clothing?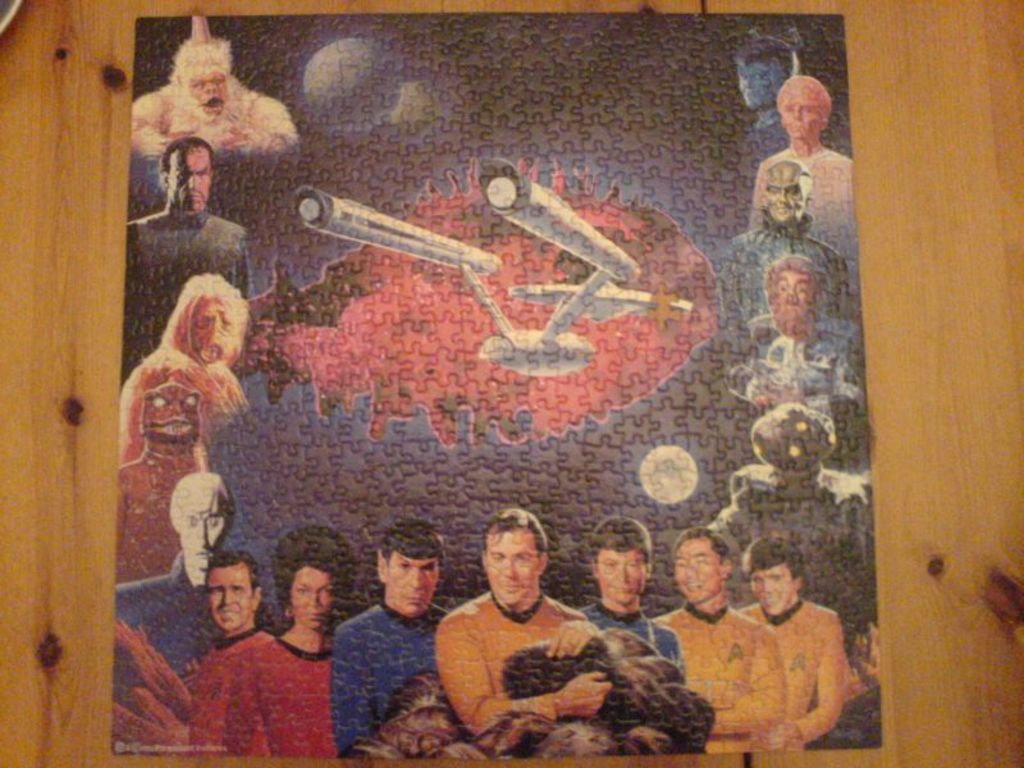
left=114, top=550, right=215, bottom=676
